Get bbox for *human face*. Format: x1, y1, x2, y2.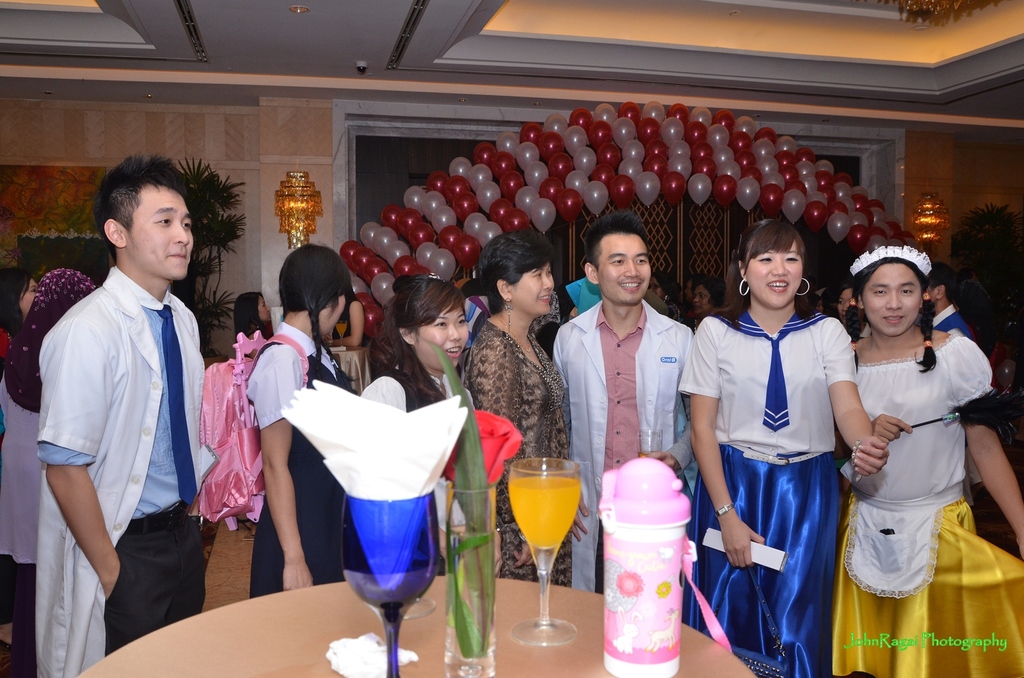
410, 301, 470, 367.
